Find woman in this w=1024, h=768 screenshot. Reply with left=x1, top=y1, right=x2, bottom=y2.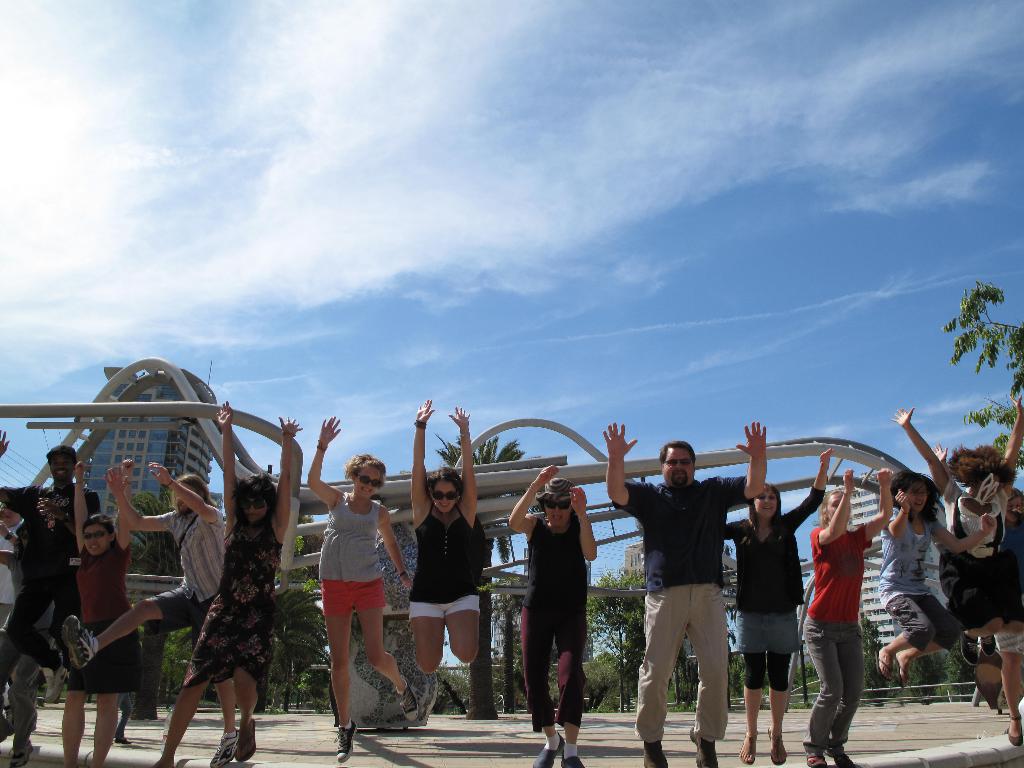
left=505, top=466, right=598, bottom=765.
